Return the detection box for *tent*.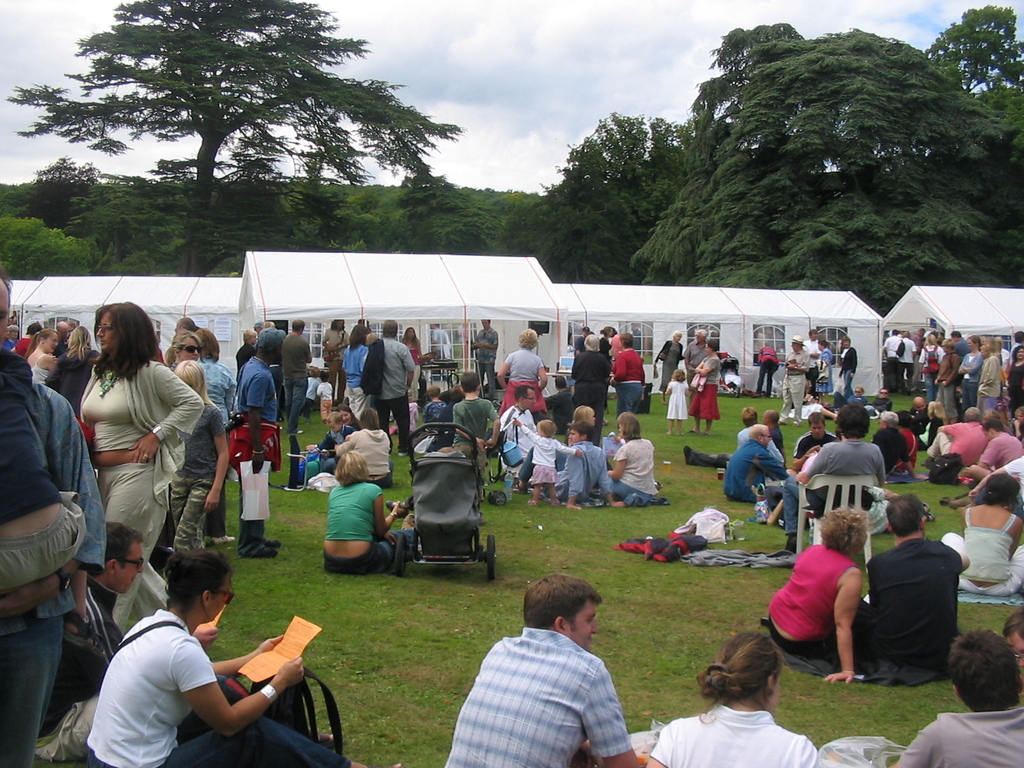
[881,284,1023,376].
